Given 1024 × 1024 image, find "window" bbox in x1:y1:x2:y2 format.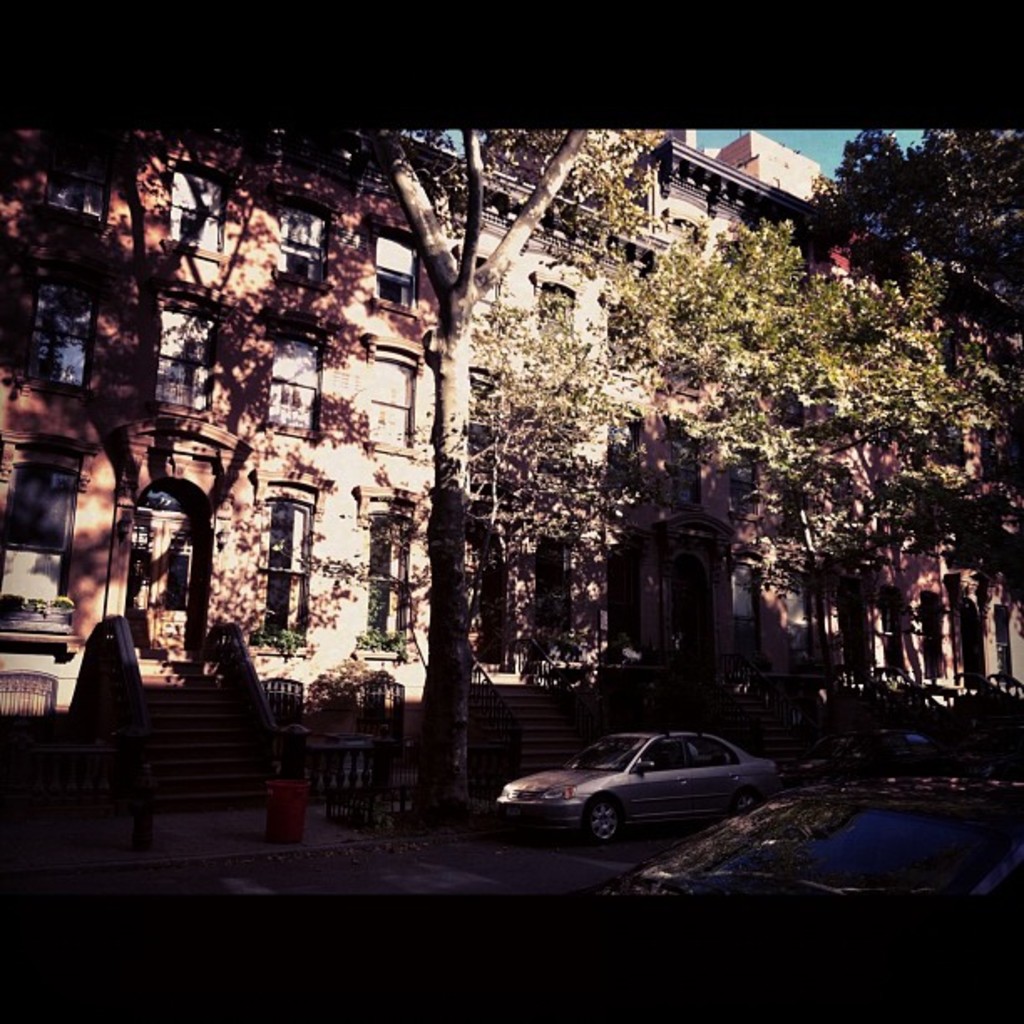
263:495:316:643.
